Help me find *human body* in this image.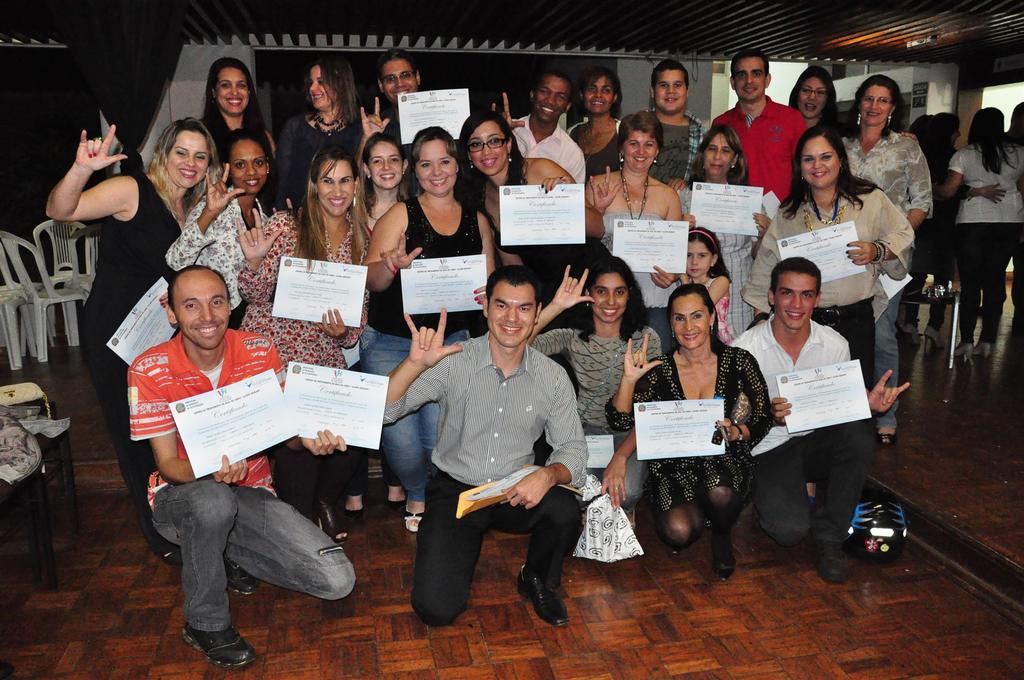
Found it: locate(274, 45, 372, 232).
